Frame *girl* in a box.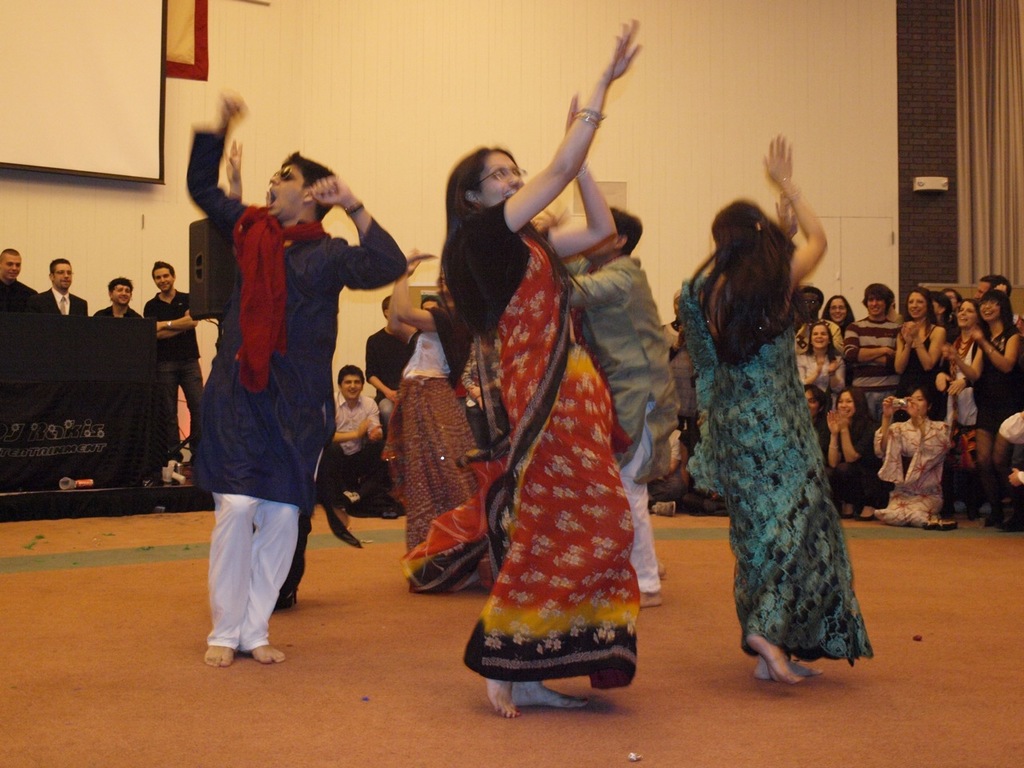
box(826, 390, 891, 523).
